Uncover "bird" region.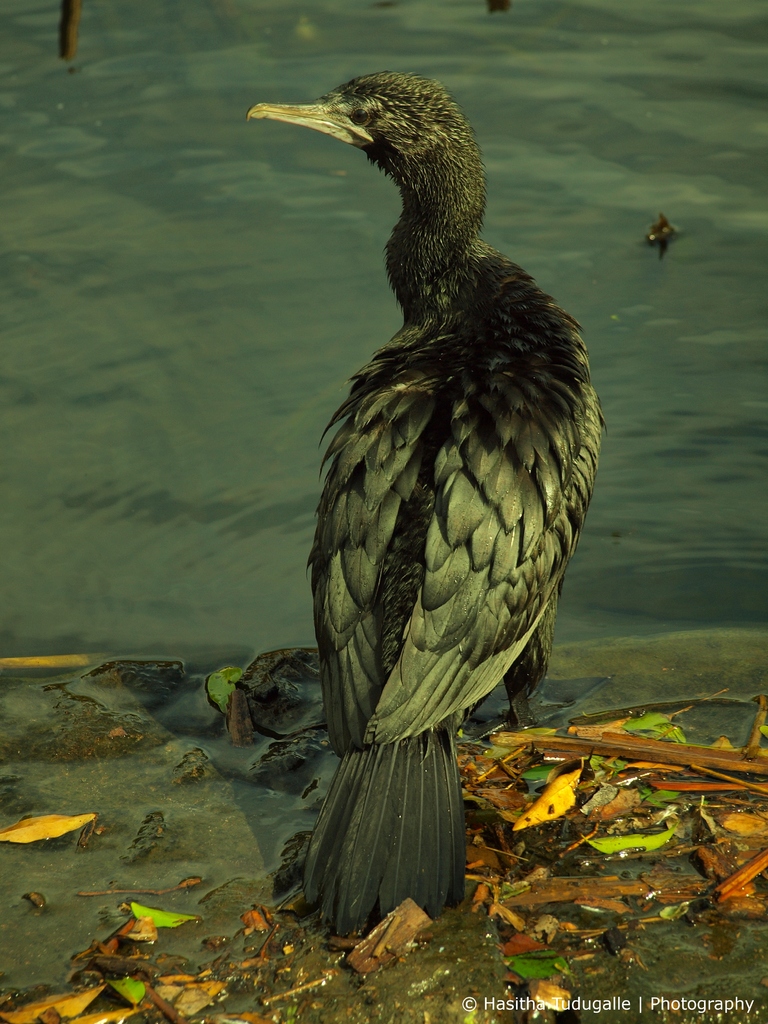
Uncovered: box(255, 61, 605, 925).
